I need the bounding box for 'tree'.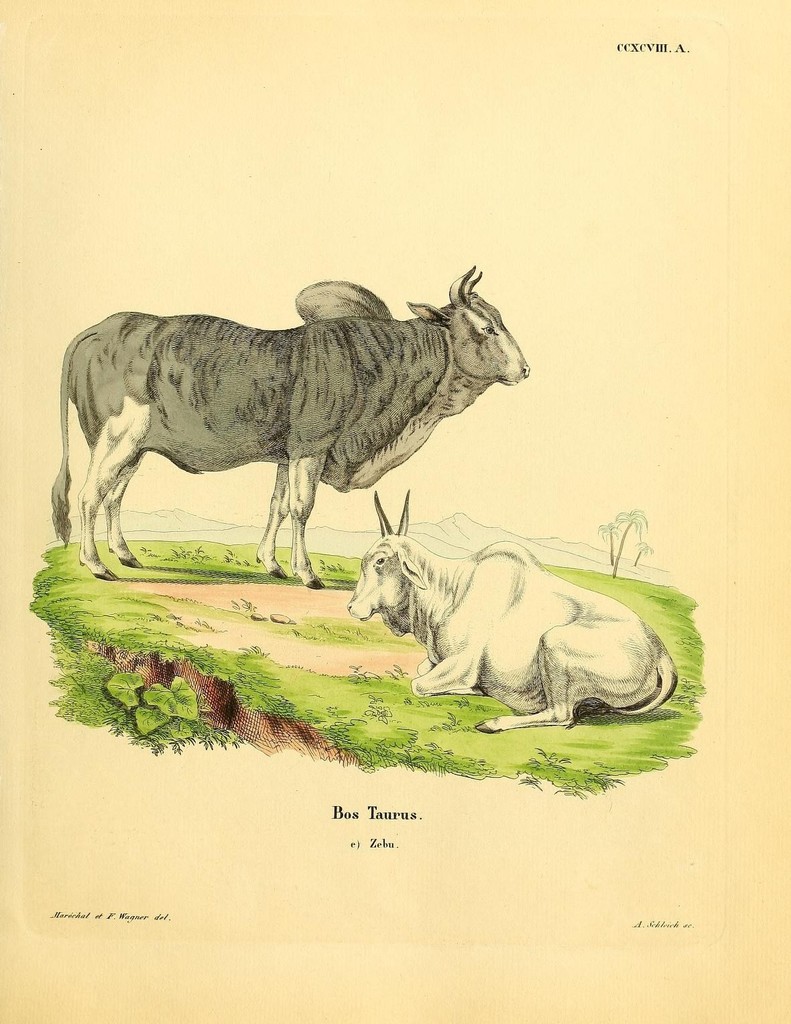
Here it is: rect(631, 538, 652, 567).
